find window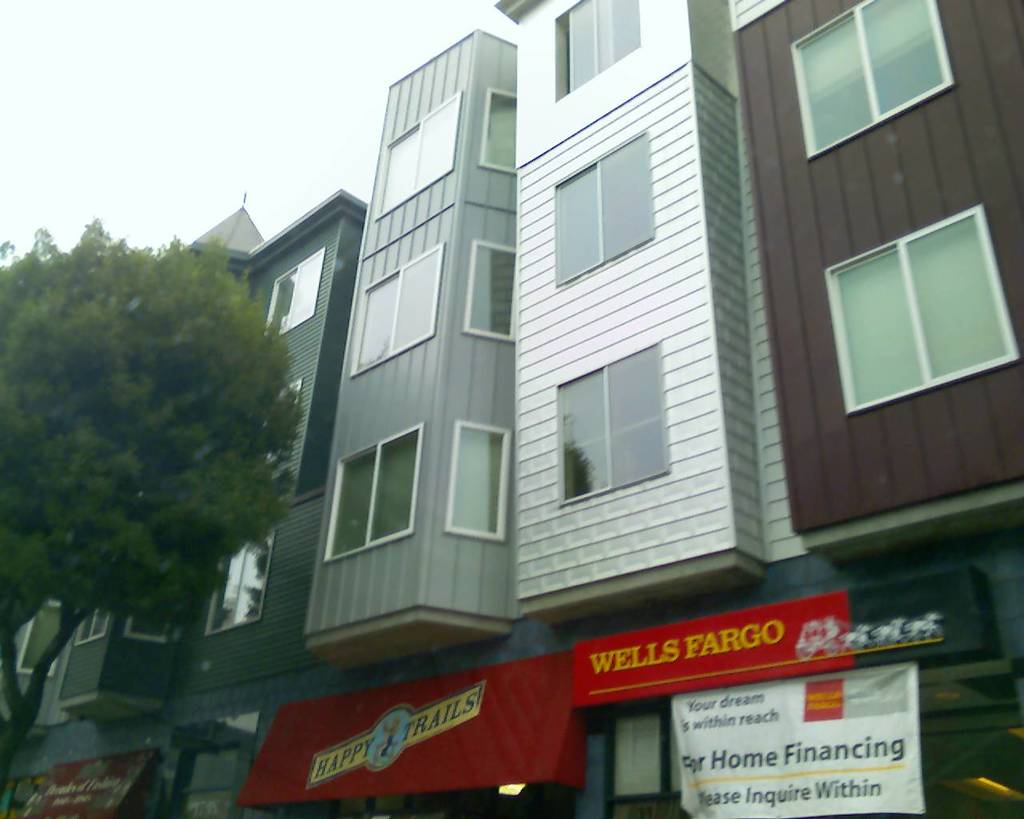
left=372, top=87, right=463, bottom=225
